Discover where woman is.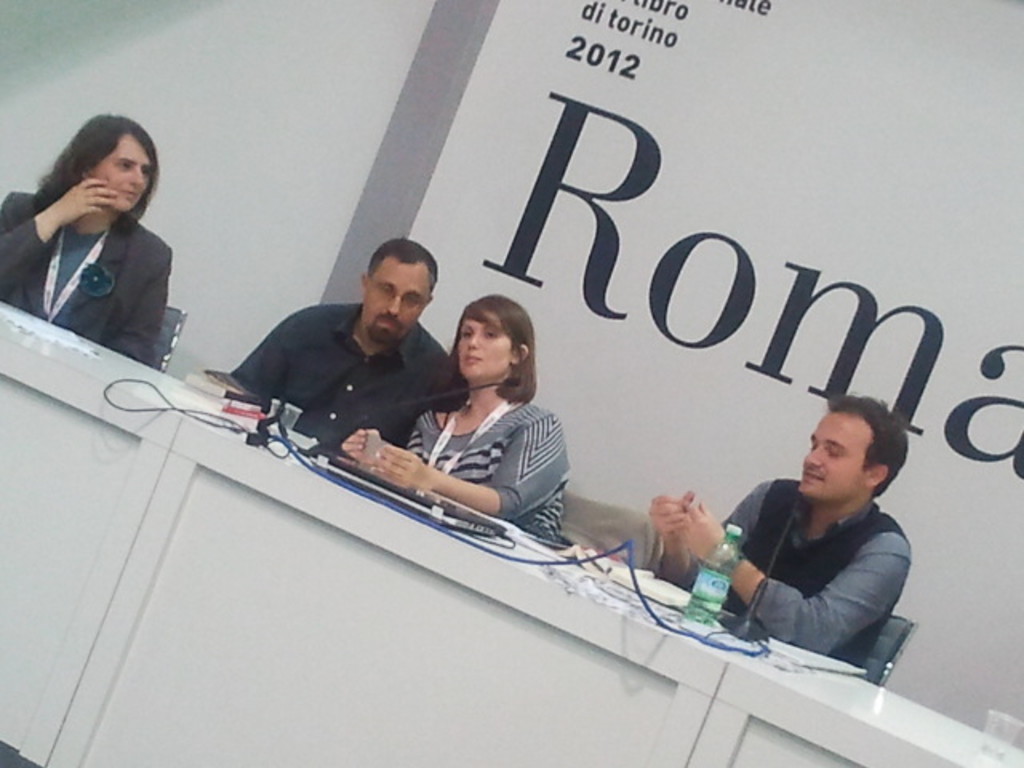
Discovered at 336:294:576:536.
